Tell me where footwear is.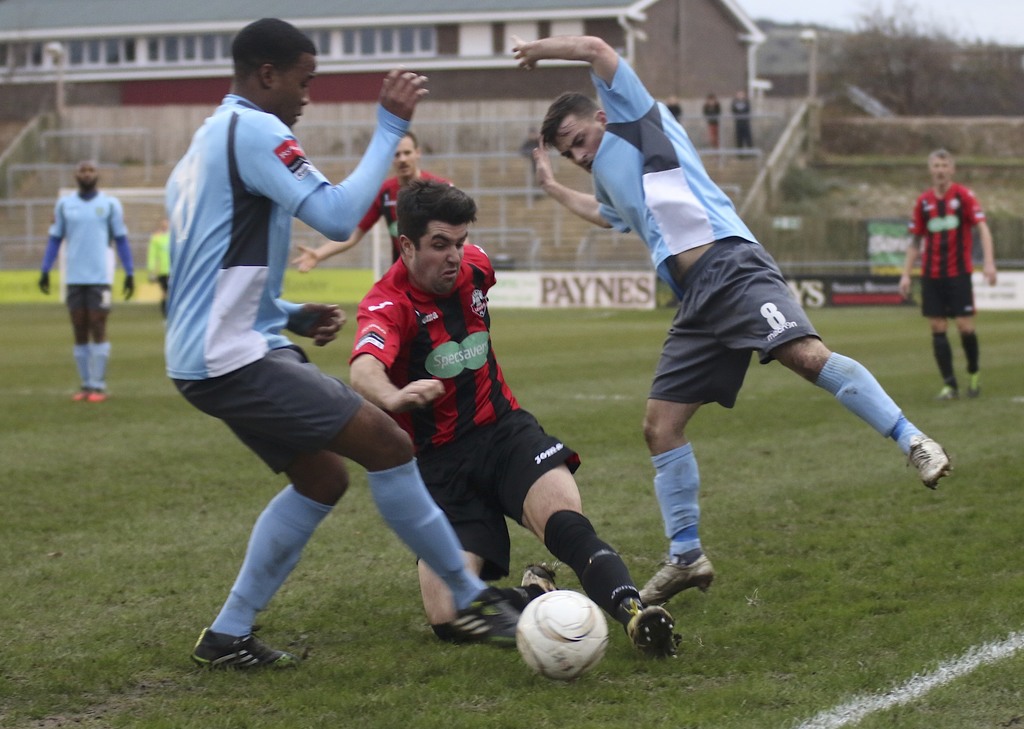
footwear is at 89 385 108 405.
